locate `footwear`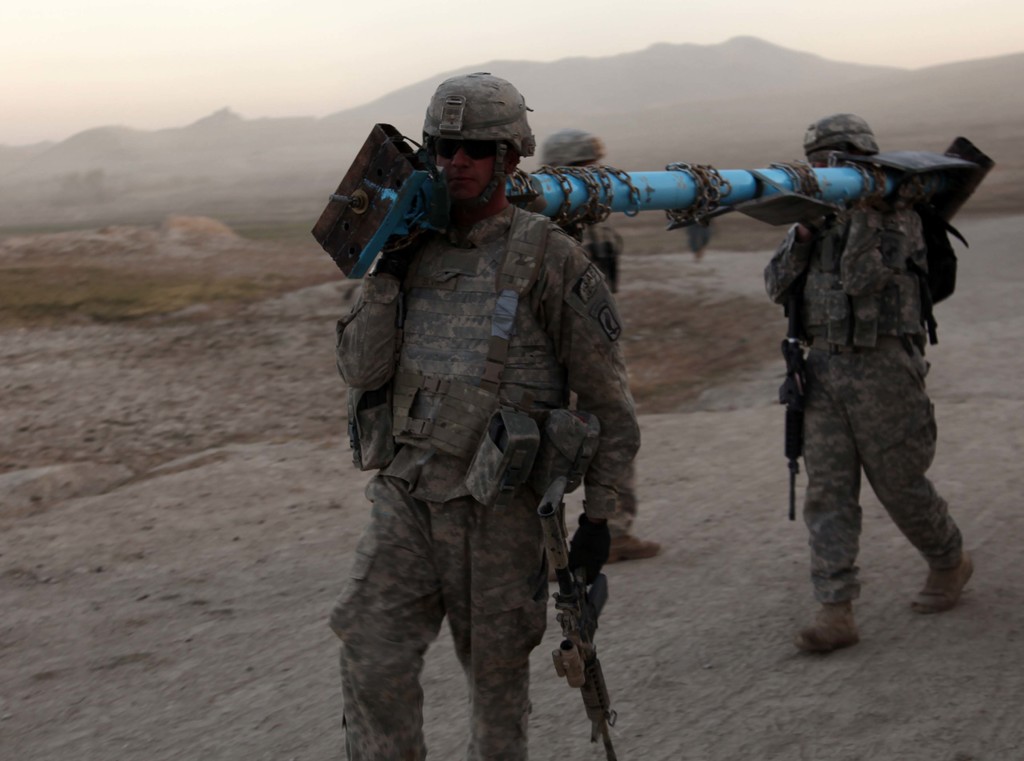
bbox(911, 551, 973, 609)
